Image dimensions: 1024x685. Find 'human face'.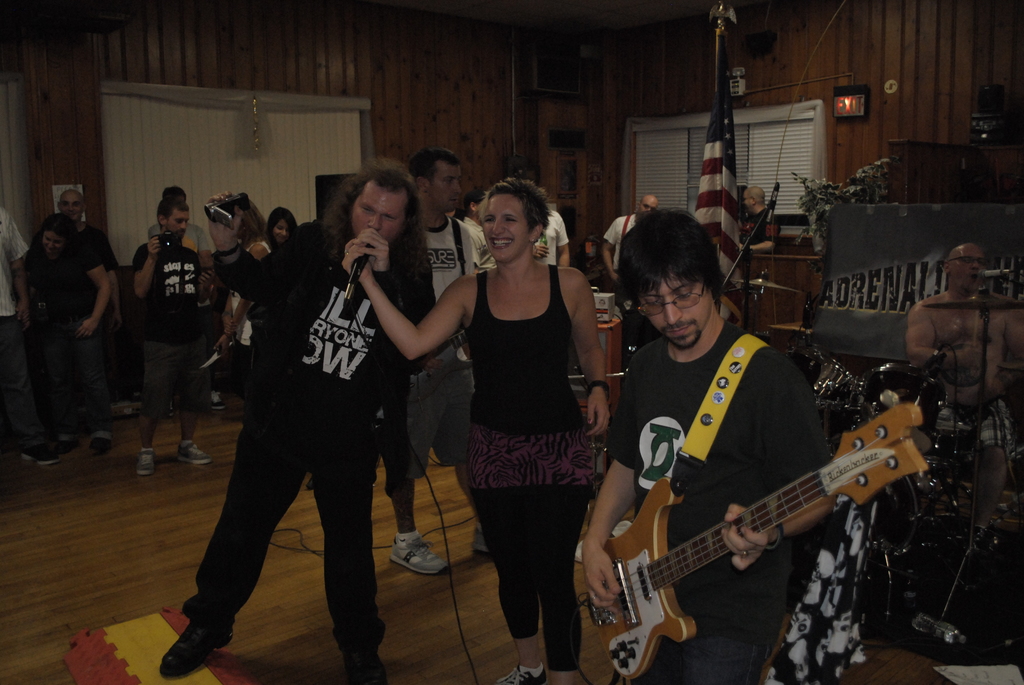
428,162,461,211.
